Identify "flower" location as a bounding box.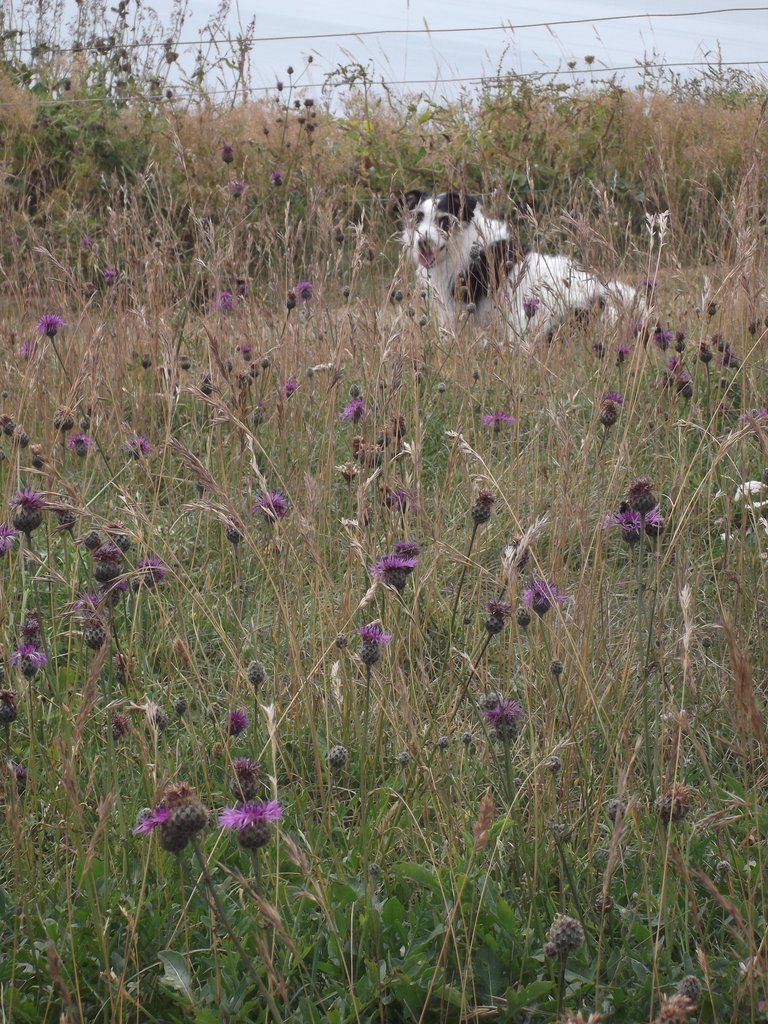
crop(237, 340, 251, 360).
